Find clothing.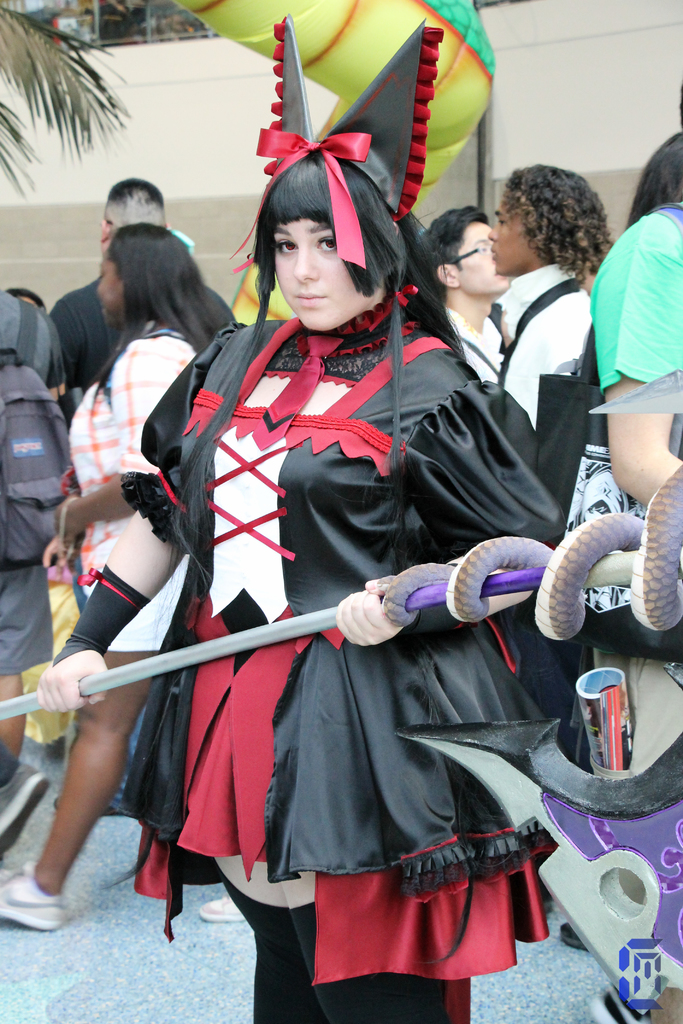
176/353/518/922.
